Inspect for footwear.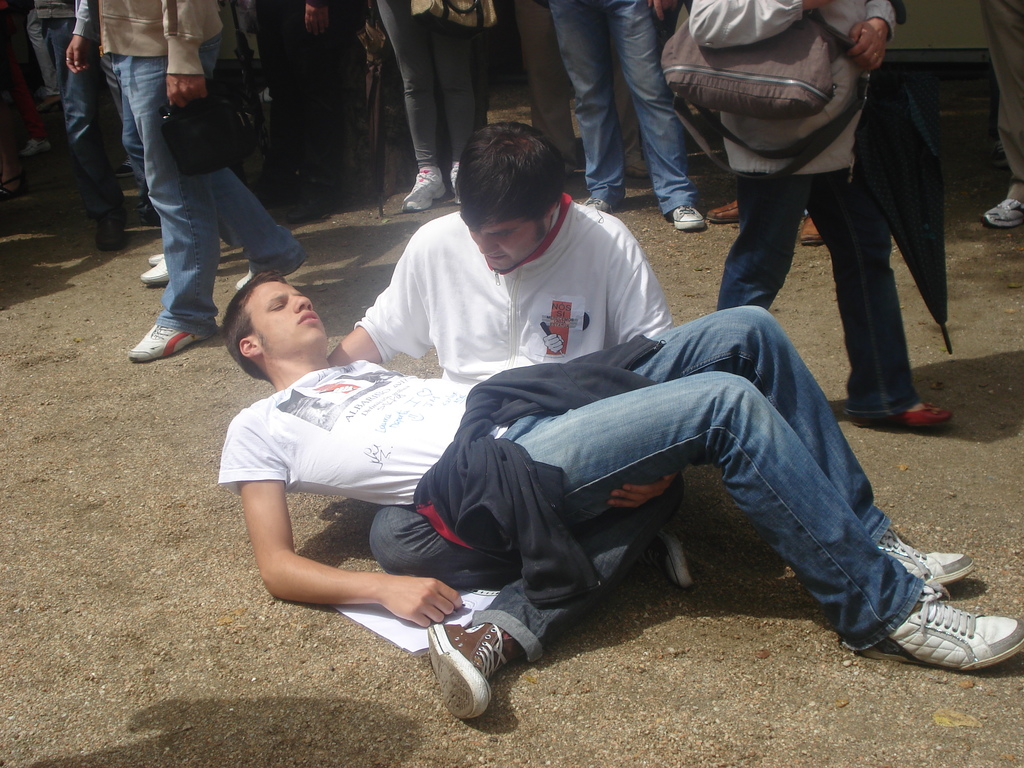
Inspection: 148 249 165 266.
